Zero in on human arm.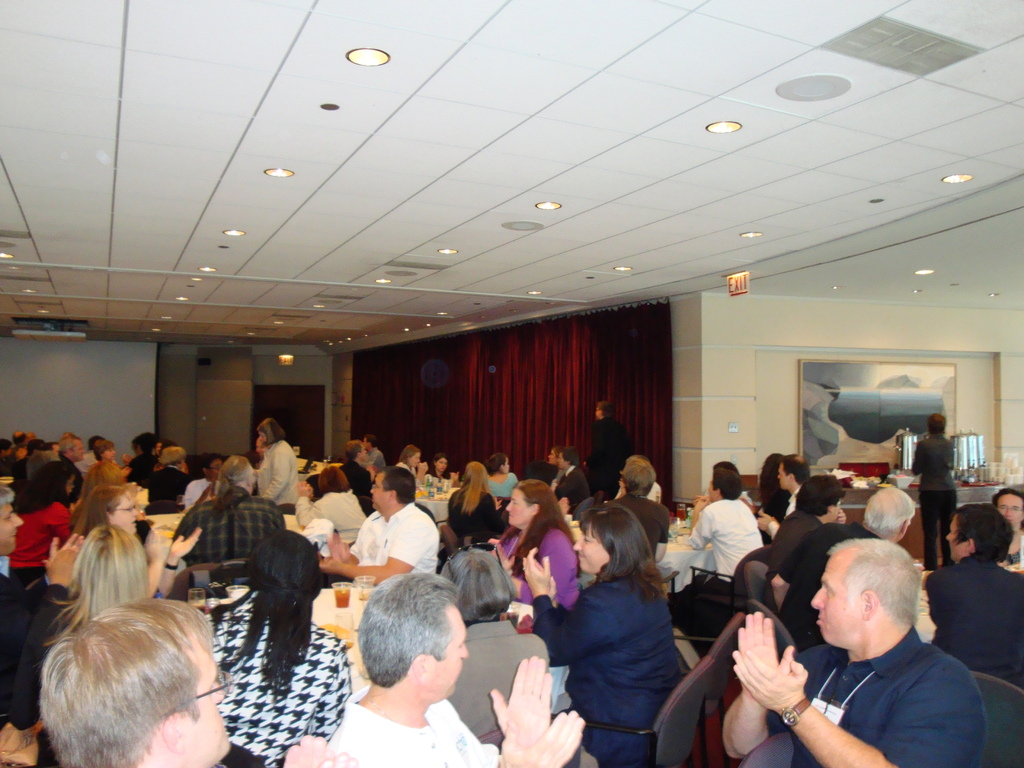
Zeroed in: 263 445 291 497.
